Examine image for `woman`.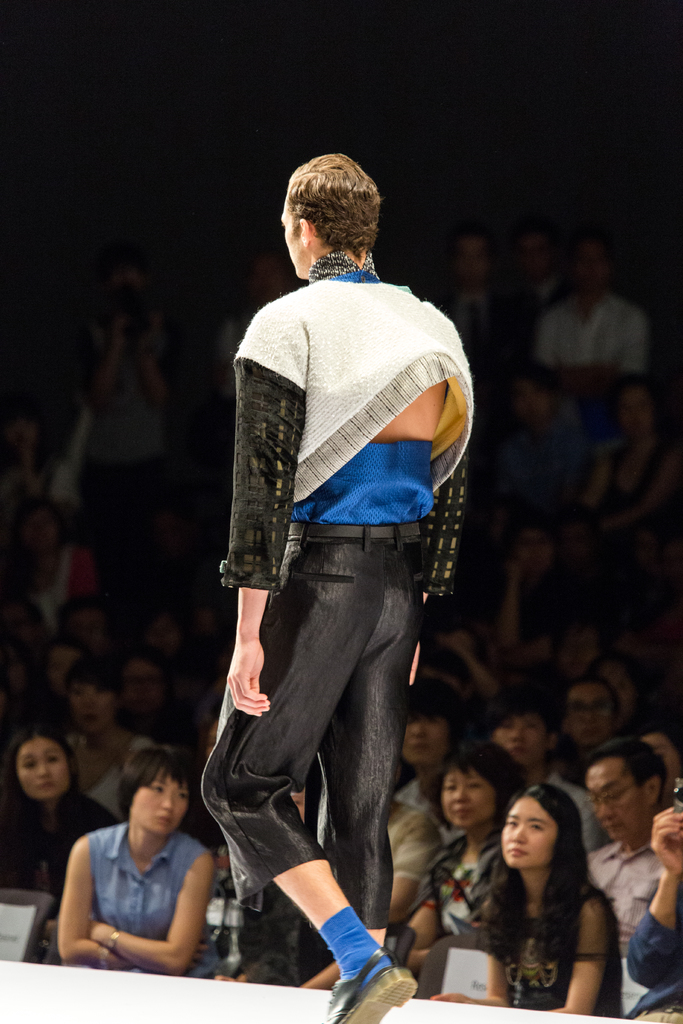
Examination result: [2,744,86,900].
